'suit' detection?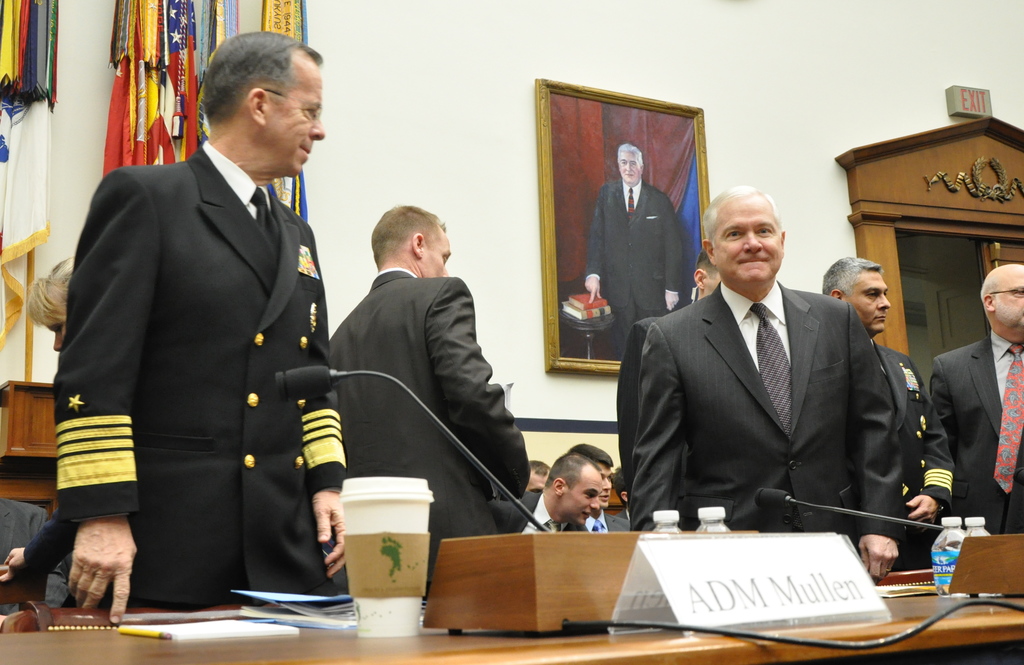
{"x1": 623, "y1": 196, "x2": 925, "y2": 562}
